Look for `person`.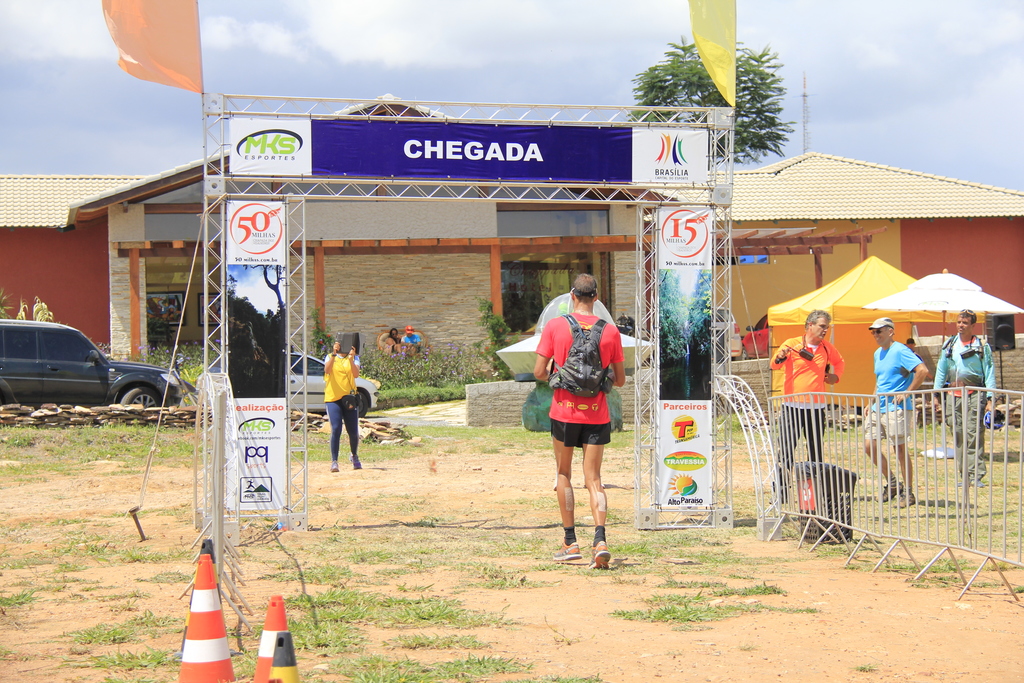
Found: [324, 335, 365, 472].
